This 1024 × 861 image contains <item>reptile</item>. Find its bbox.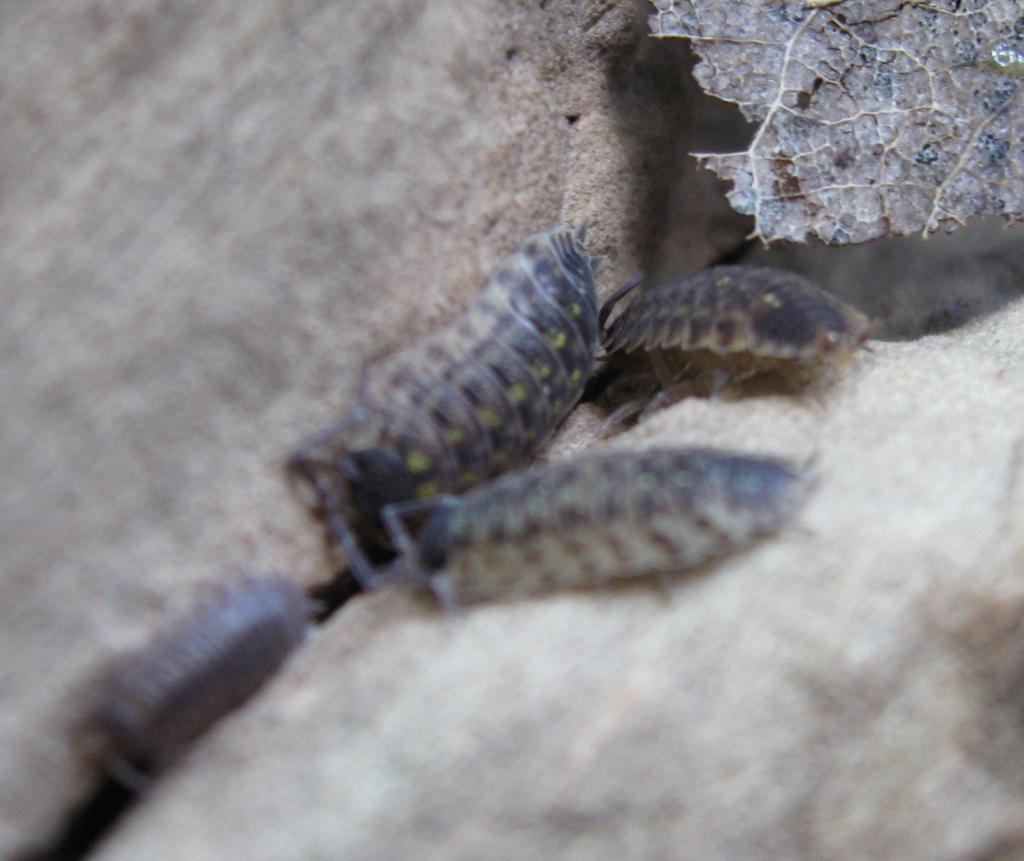
bbox=[282, 210, 637, 616].
